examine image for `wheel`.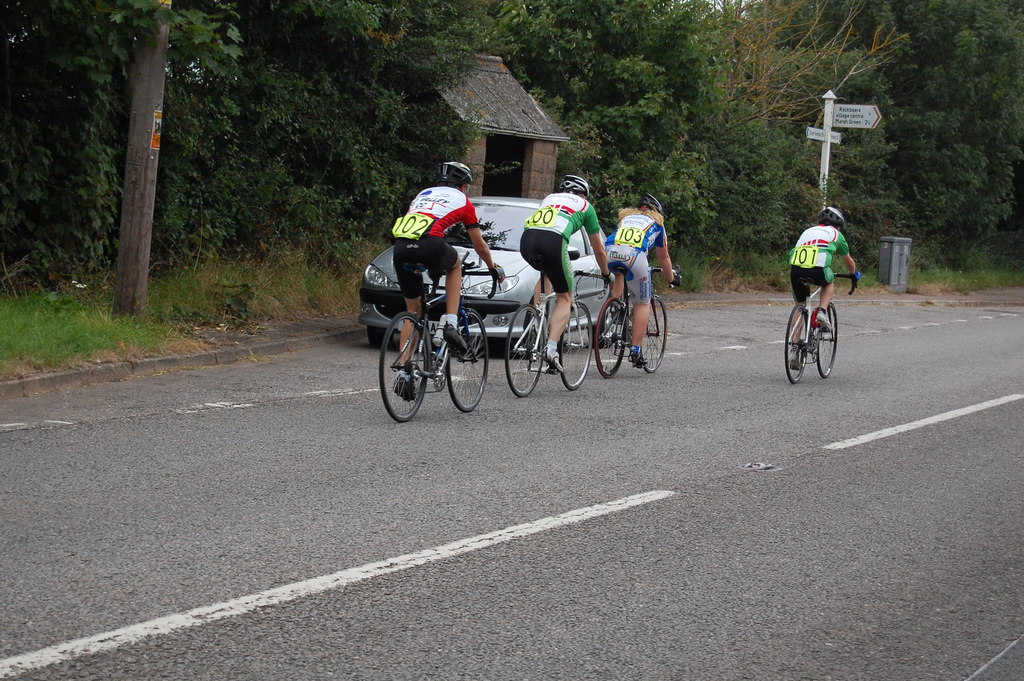
Examination result: (502,299,543,398).
